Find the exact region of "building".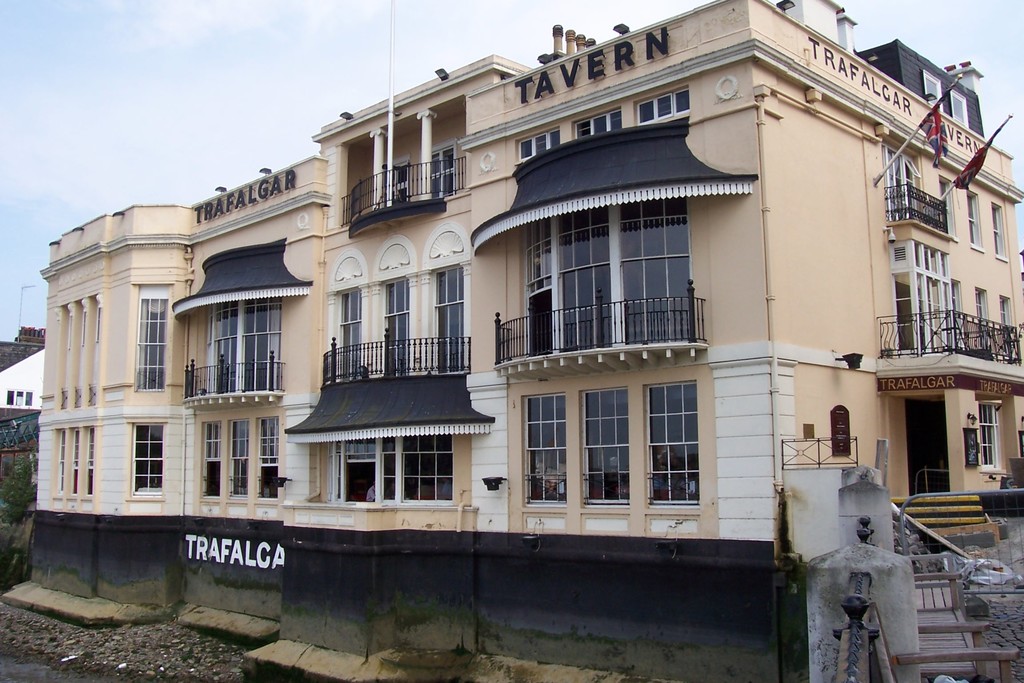
Exact region: (left=39, top=0, right=1023, bottom=682).
